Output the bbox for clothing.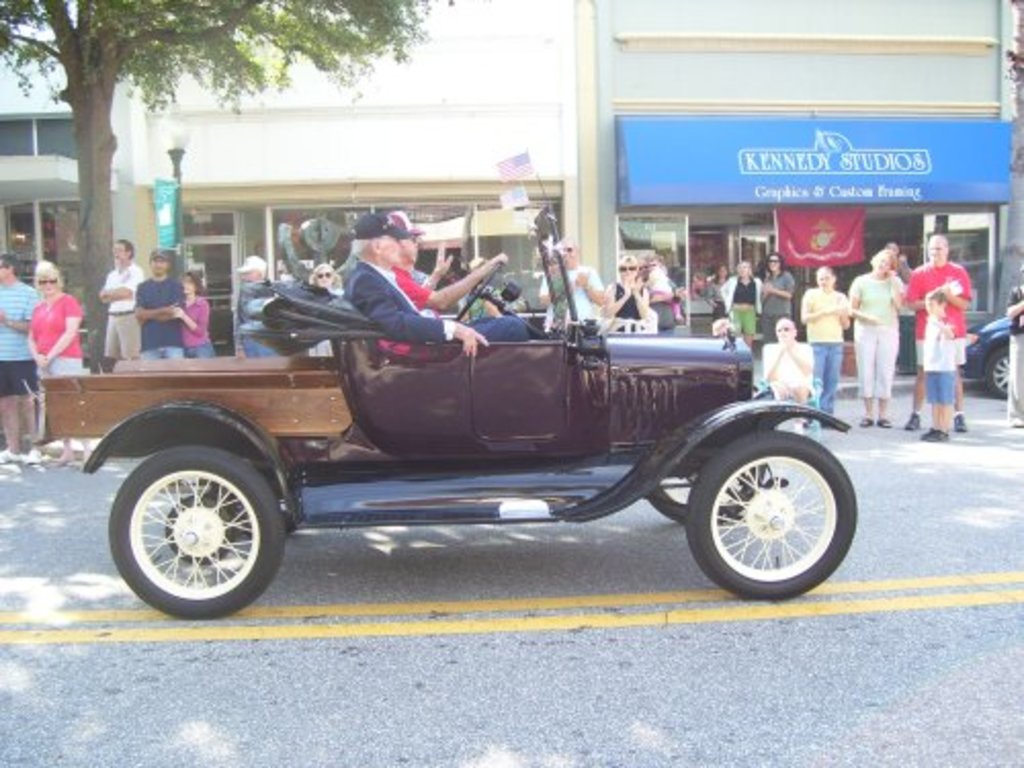
[x1=795, y1=291, x2=848, y2=338].
